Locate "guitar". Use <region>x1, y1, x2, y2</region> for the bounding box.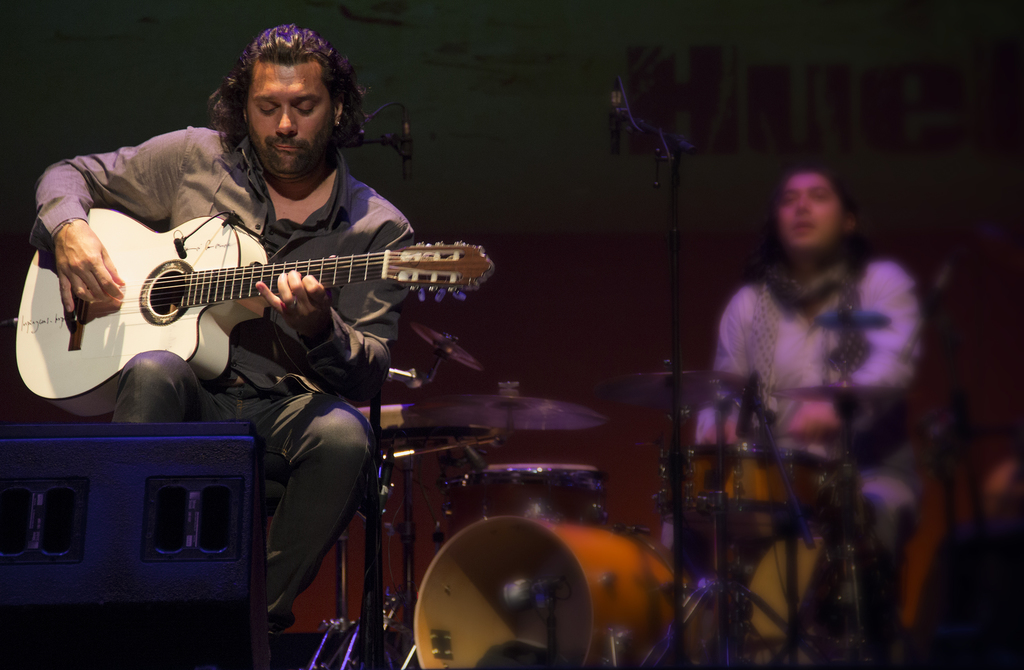
<region>9, 198, 501, 421</region>.
